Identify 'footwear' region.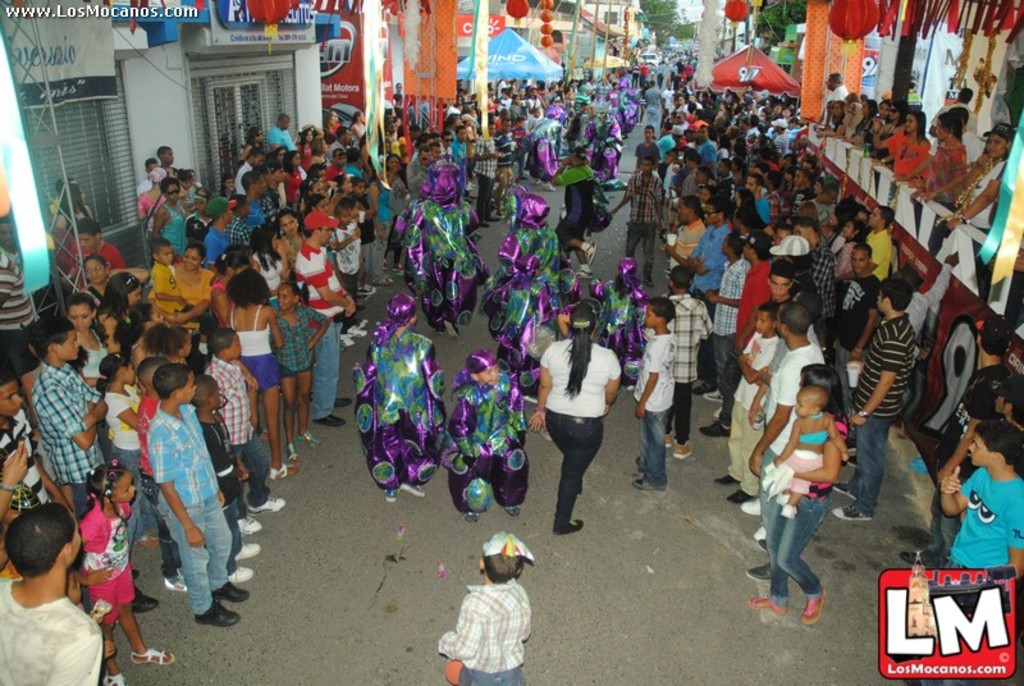
Region: x1=227, y1=568, x2=253, y2=580.
